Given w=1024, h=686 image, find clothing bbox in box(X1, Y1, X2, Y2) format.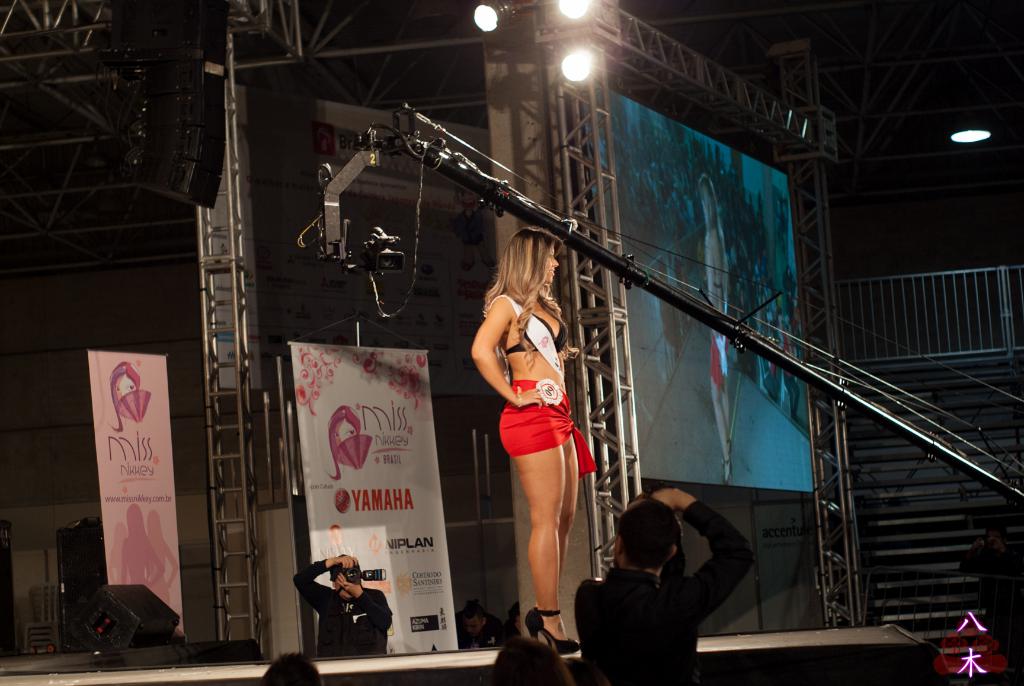
box(294, 554, 395, 658).
